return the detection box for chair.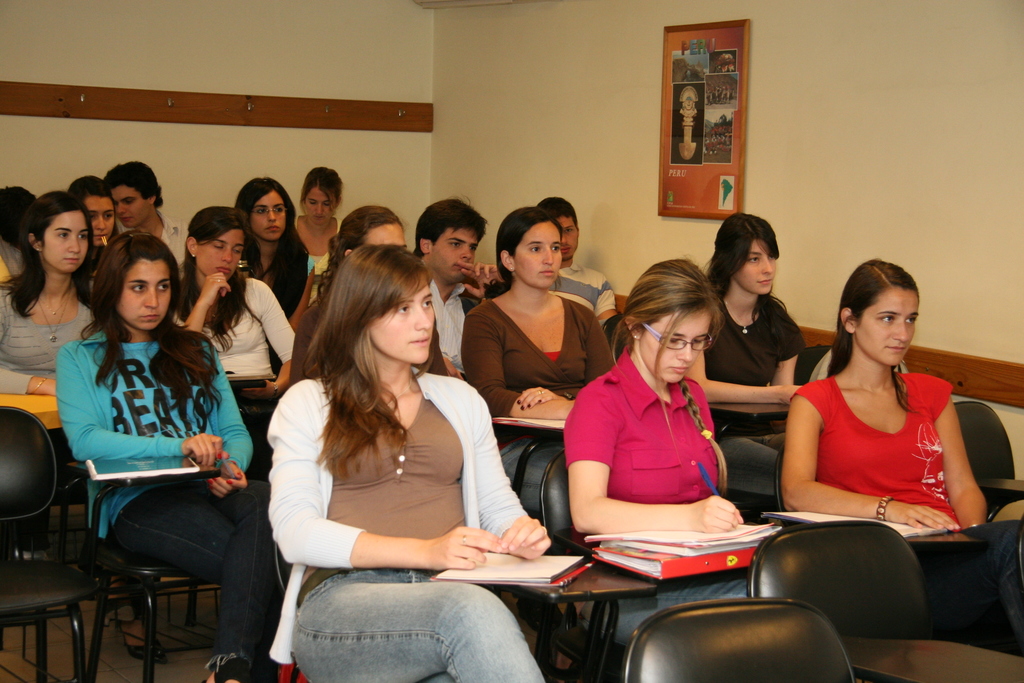
(1,408,102,682).
